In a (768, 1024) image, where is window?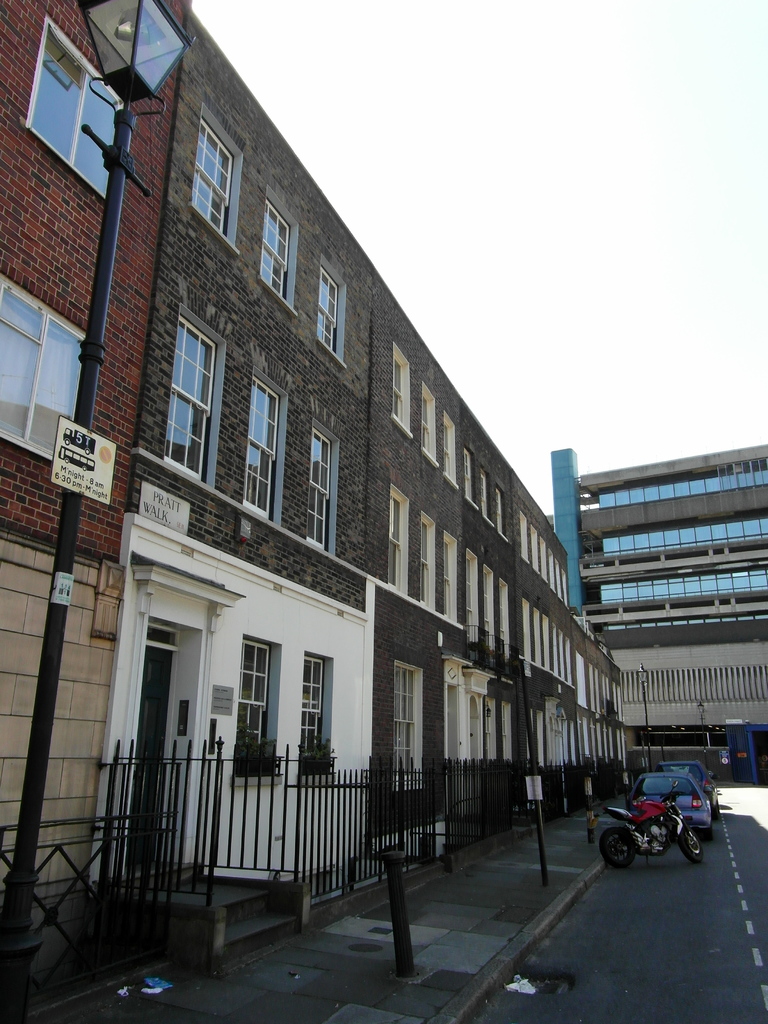
{"x1": 27, "y1": 10, "x2": 139, "y2": 194}.
